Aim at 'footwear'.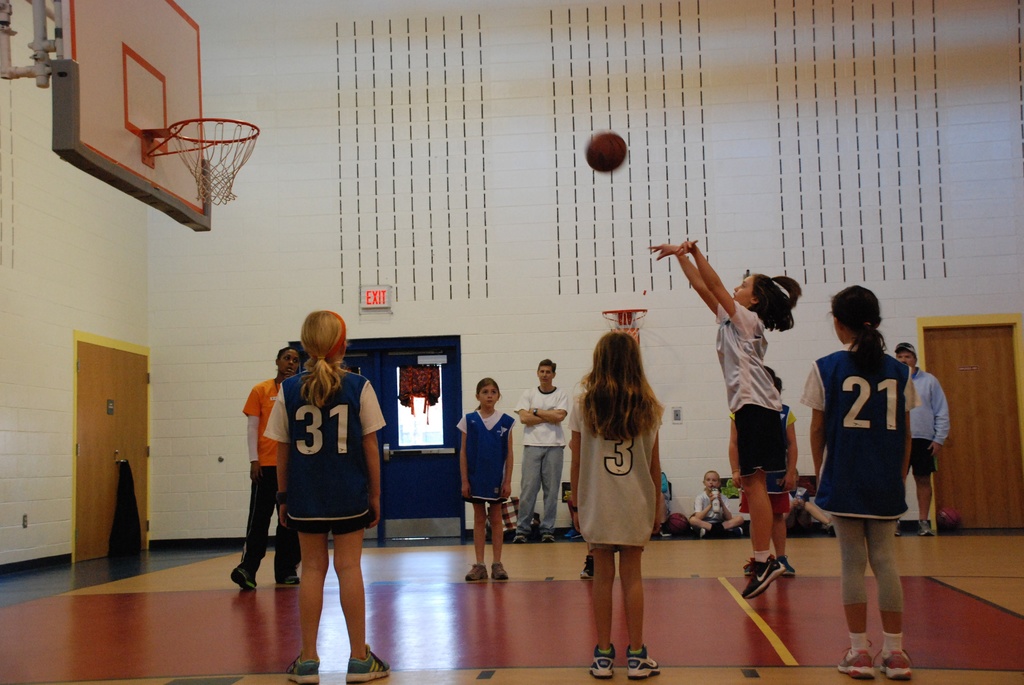
Aimed at (x1=491, y1=564, x2=511, y2=580).
